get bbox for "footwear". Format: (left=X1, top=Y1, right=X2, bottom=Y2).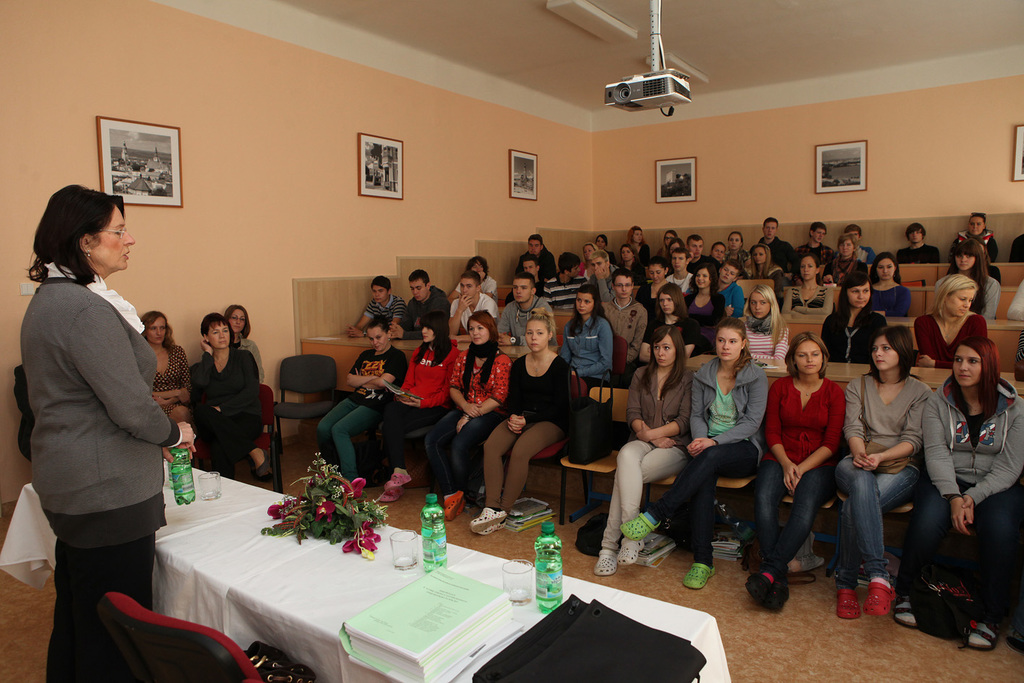
(left=387, top=472, right=414, bottom=498).
